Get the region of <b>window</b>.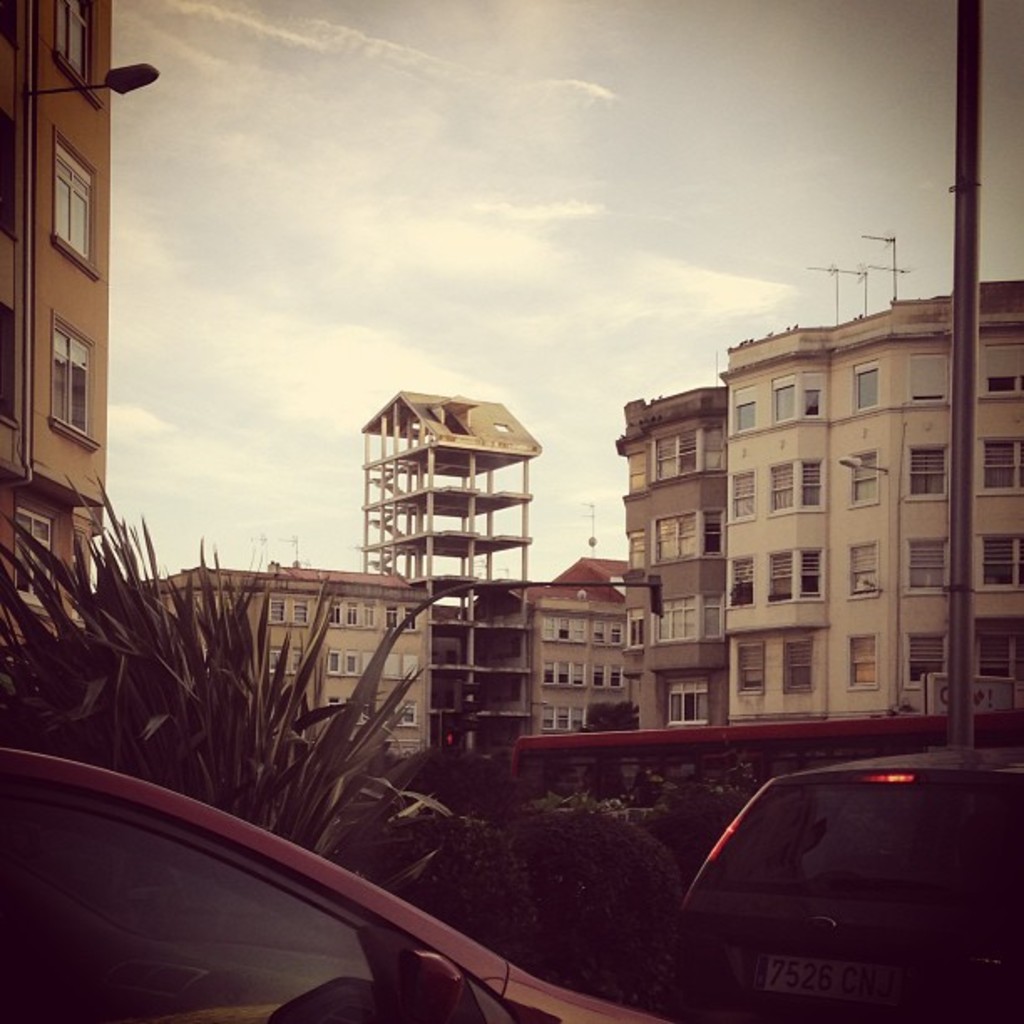
bbox=(855, 358, 878, 417).
